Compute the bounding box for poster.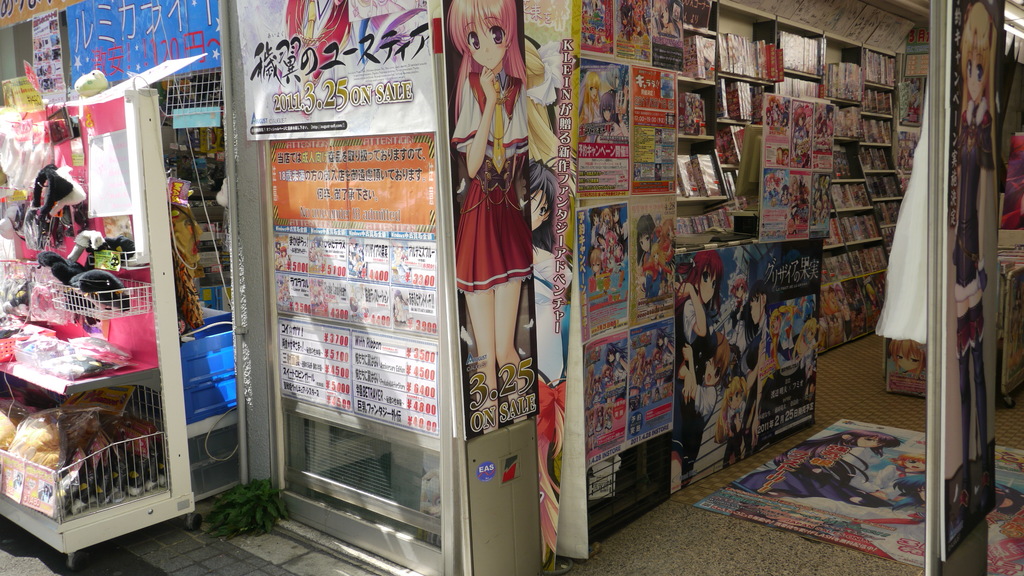
(439,0,540,442).
